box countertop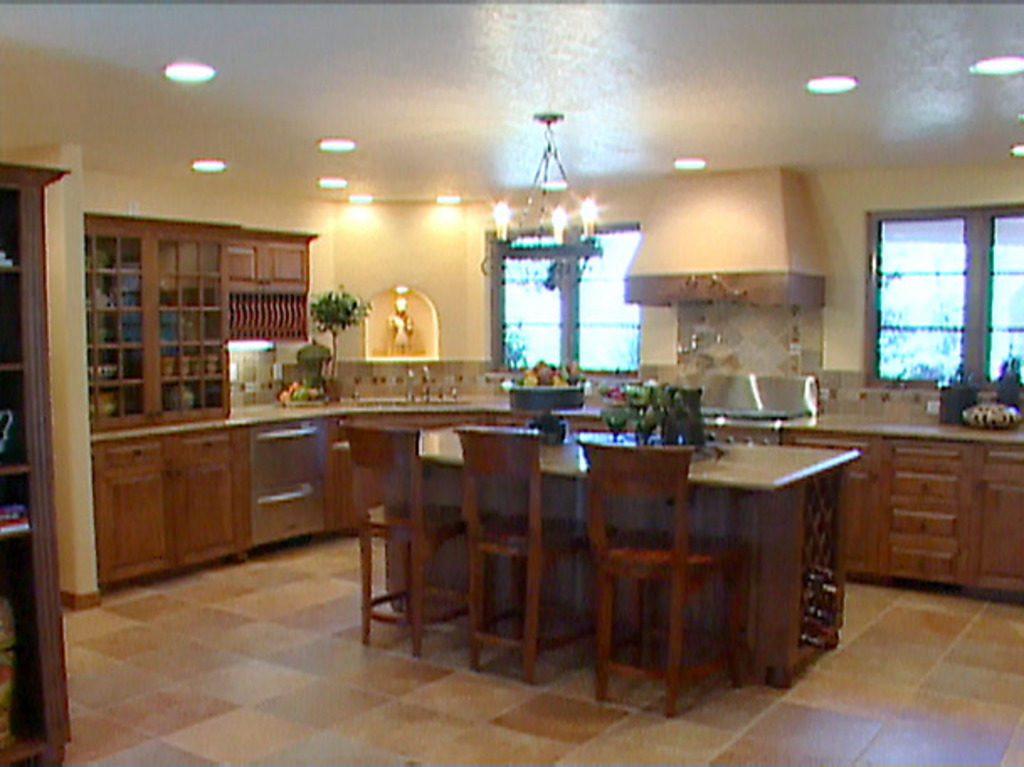
<bbox>235, 395, 1022, 447</bbox>
